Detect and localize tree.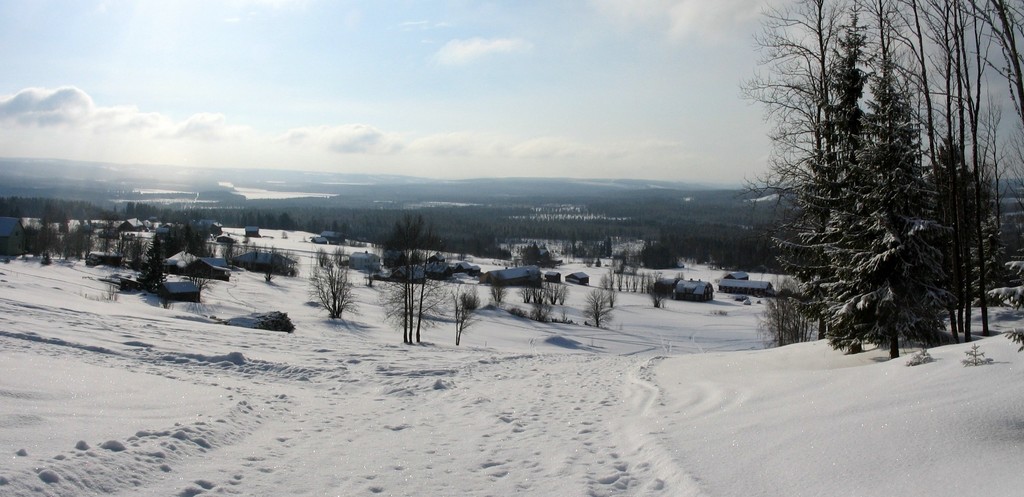
Localized at {"x1": 484, "y1": 272, "x2": 511, "y2": 314}.
